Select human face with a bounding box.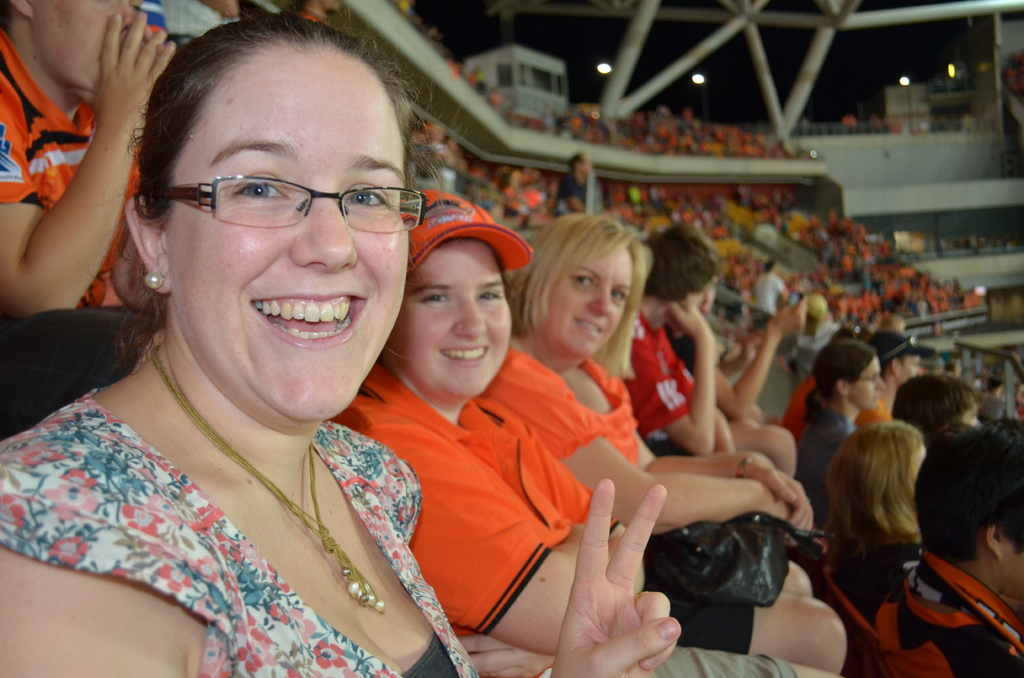
[707, 279, 719, 316].
